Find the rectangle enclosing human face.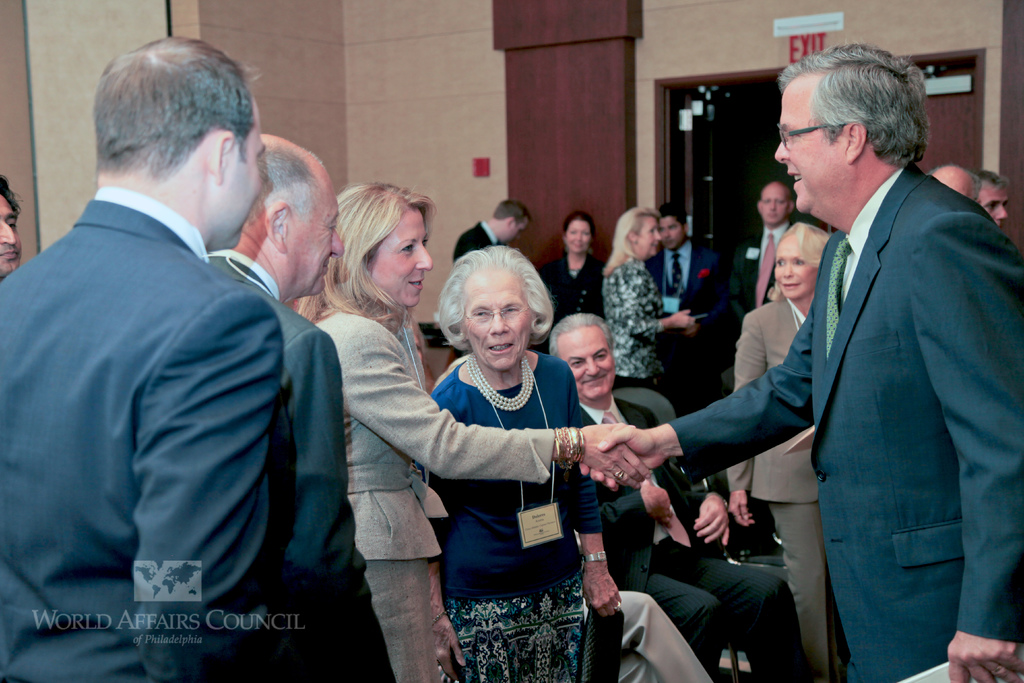
761 185 788 227.
